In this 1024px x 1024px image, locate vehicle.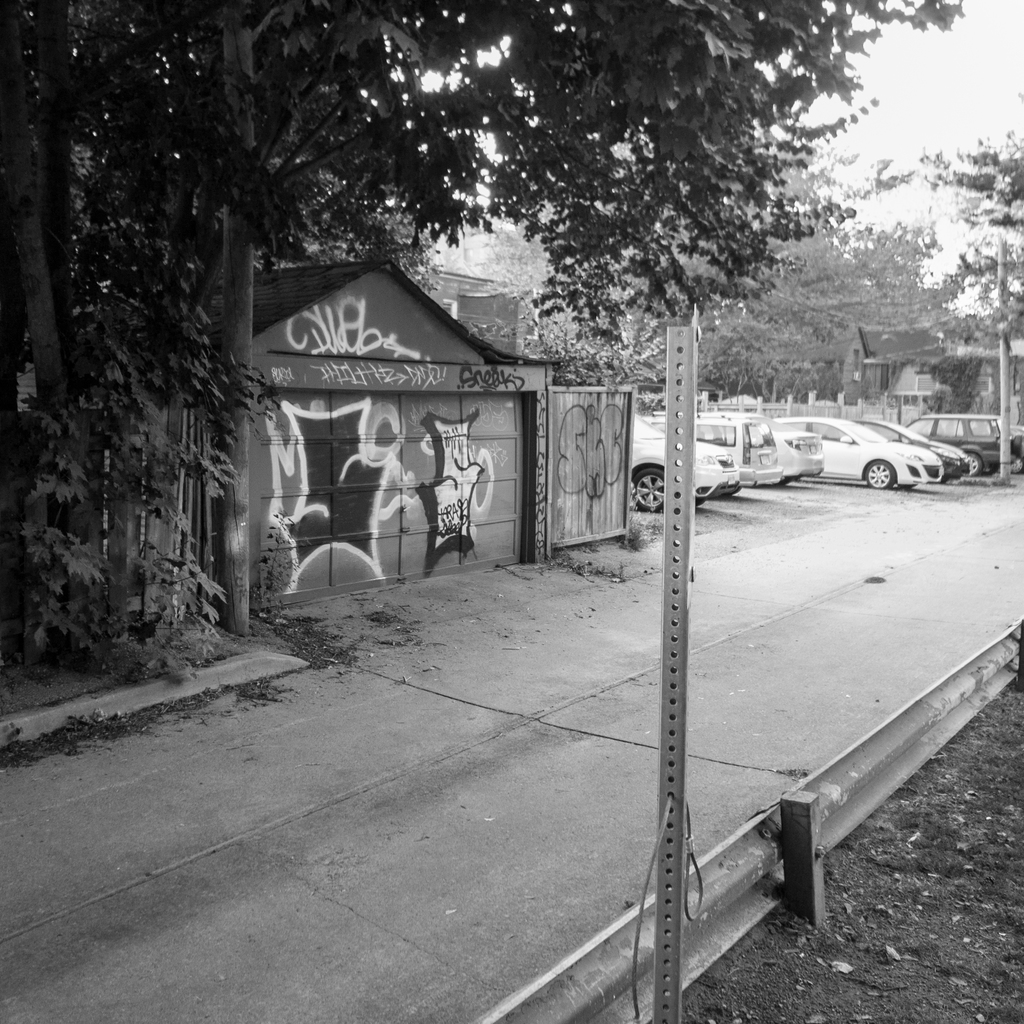
Bounding box: rect(758, 412, 829, 476).
